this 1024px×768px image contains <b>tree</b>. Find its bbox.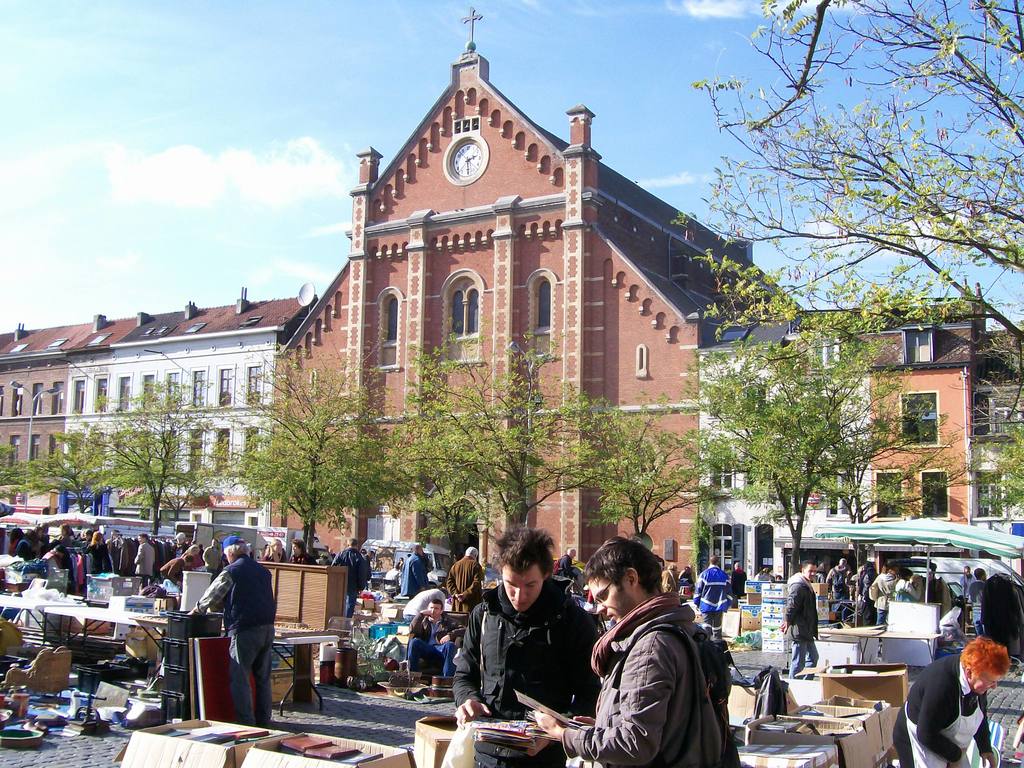
963/412/1023/522.
